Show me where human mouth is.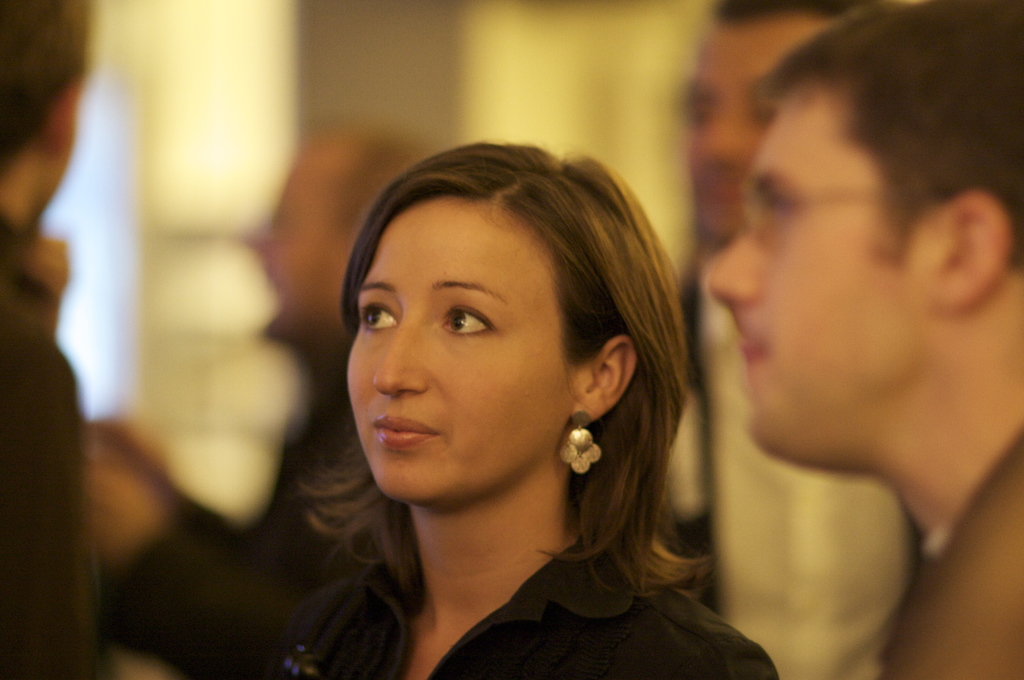
human mouth is at bbox=(372, 418, 428, 445).
